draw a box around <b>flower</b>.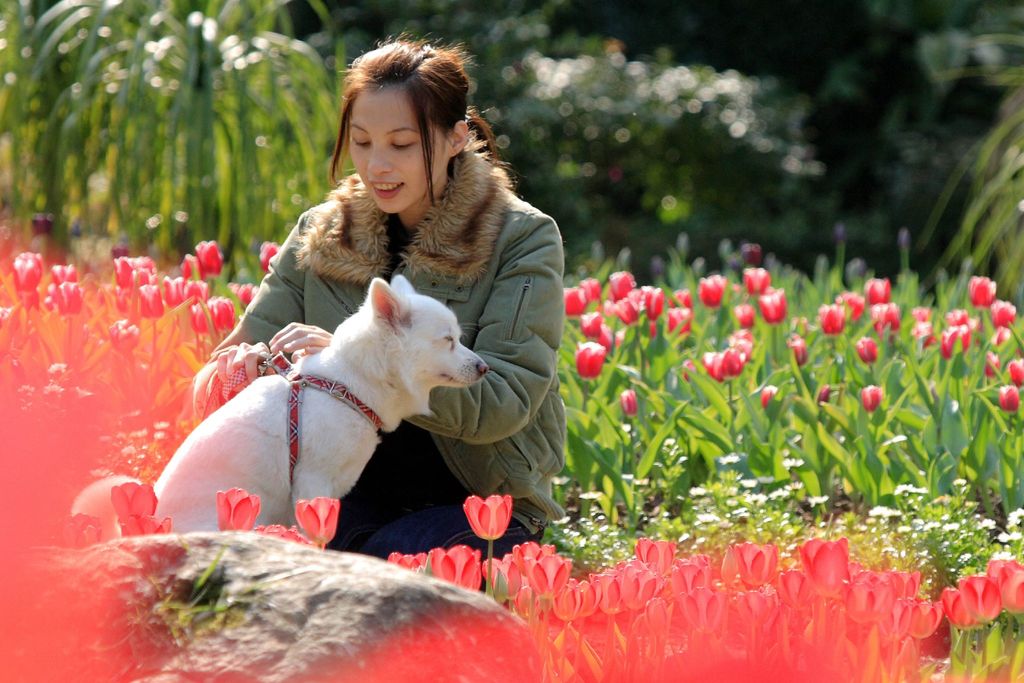
(x1=621, y1=389, x2=637, y2=419).
